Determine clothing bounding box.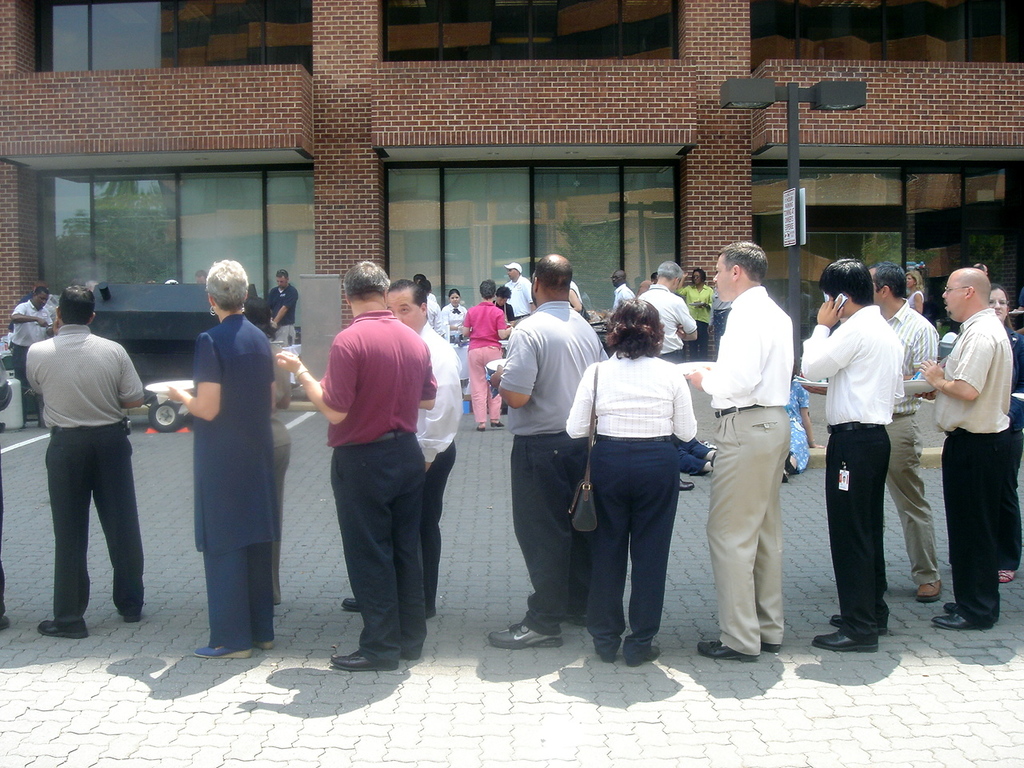
Determined: box(567, 351, 698, 650).
